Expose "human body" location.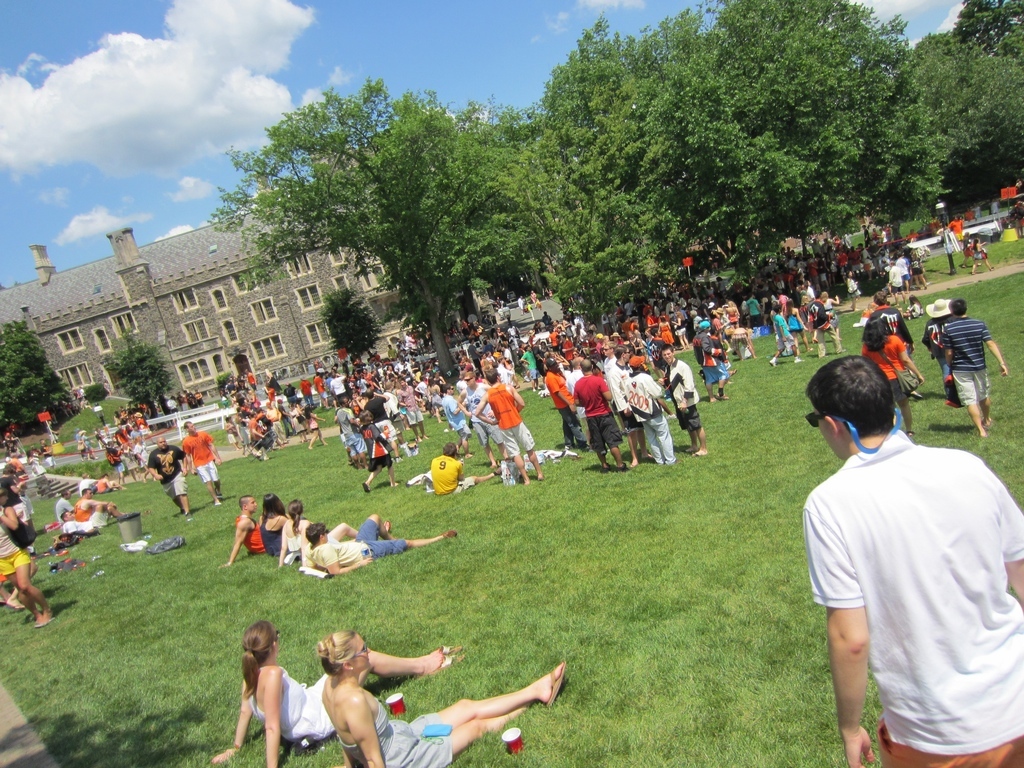
Exposed at [x1=429, y1=445, x2=501, y2=497].
